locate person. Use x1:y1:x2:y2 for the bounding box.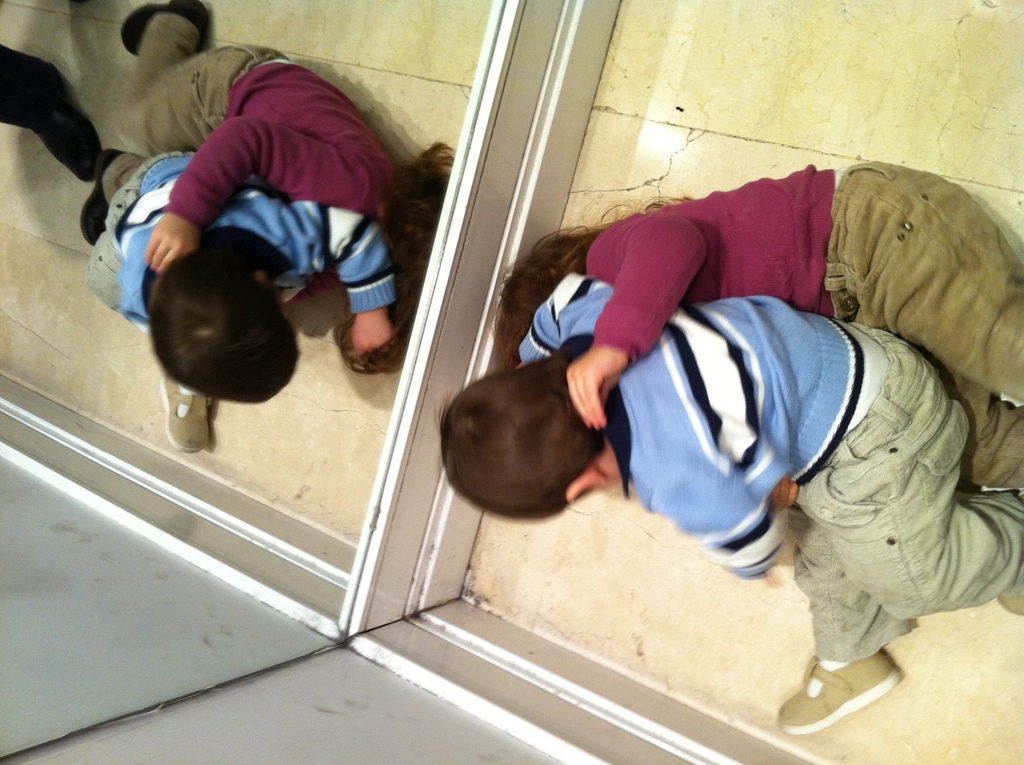
86:13:439:243.
